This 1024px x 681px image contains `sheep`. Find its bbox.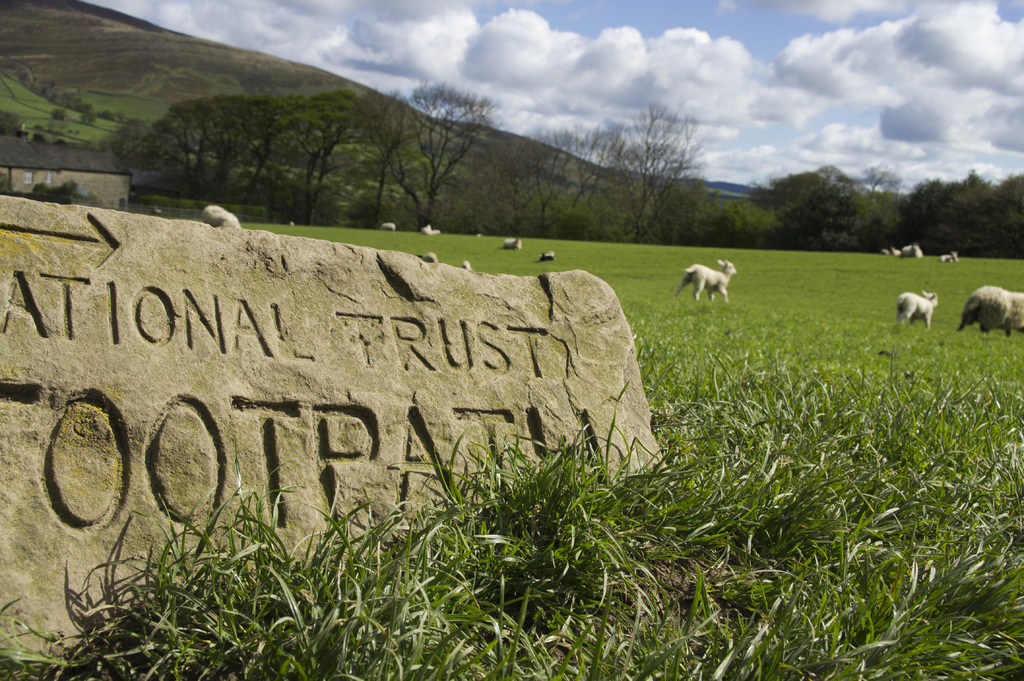
box=[506, 238, 519, 250].
